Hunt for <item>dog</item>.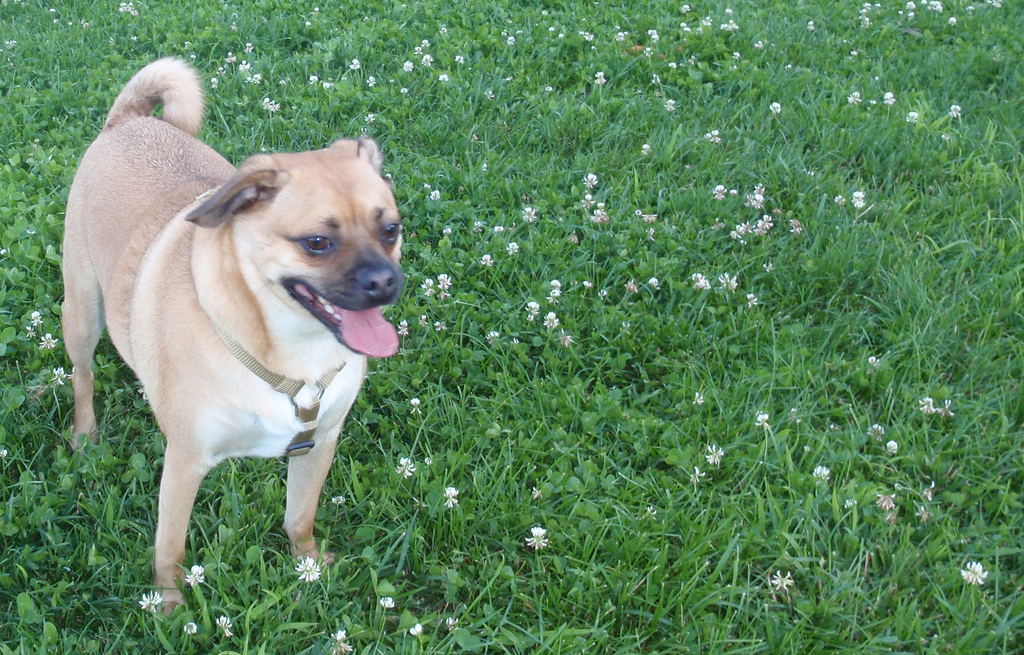
Hunted down at x1=60 y1=54 x2=406 y2=616.
